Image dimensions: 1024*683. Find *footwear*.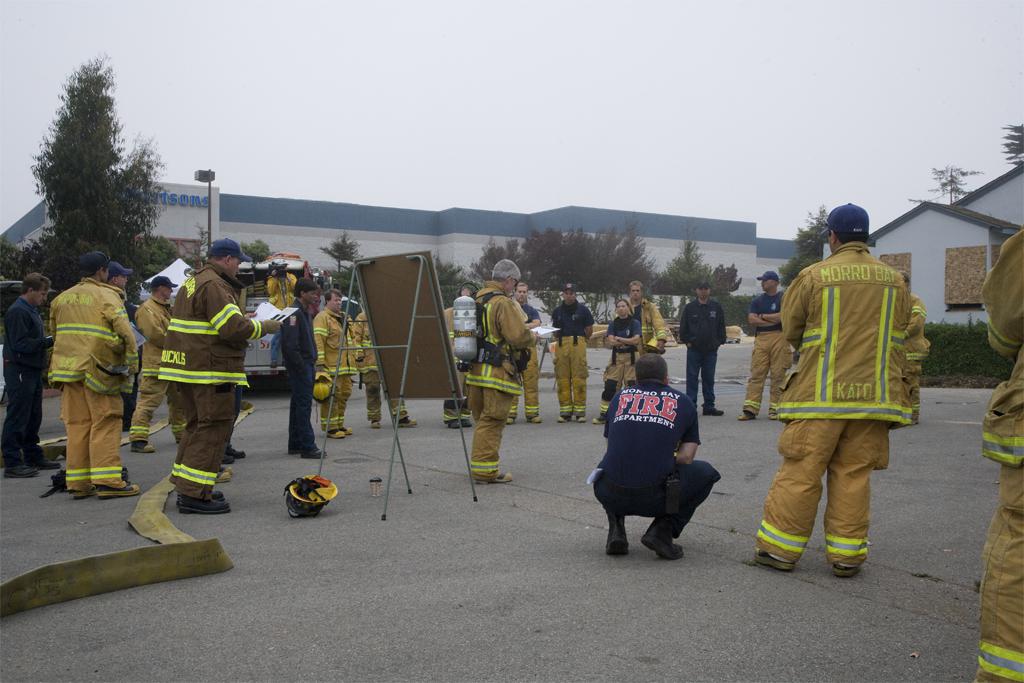
bbox=[232, 446, 245, 457].
